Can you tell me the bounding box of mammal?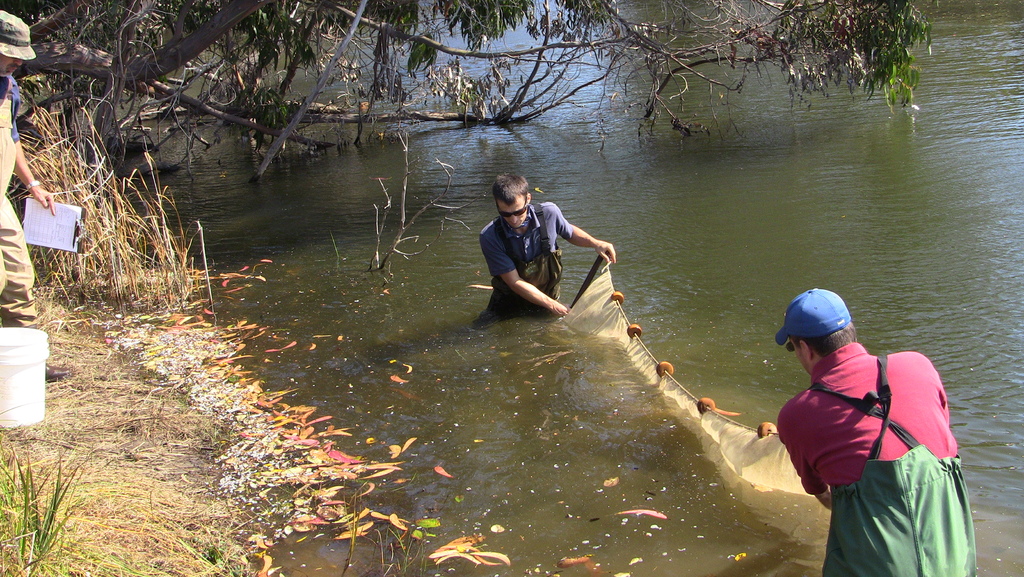
0,10,75,377.
